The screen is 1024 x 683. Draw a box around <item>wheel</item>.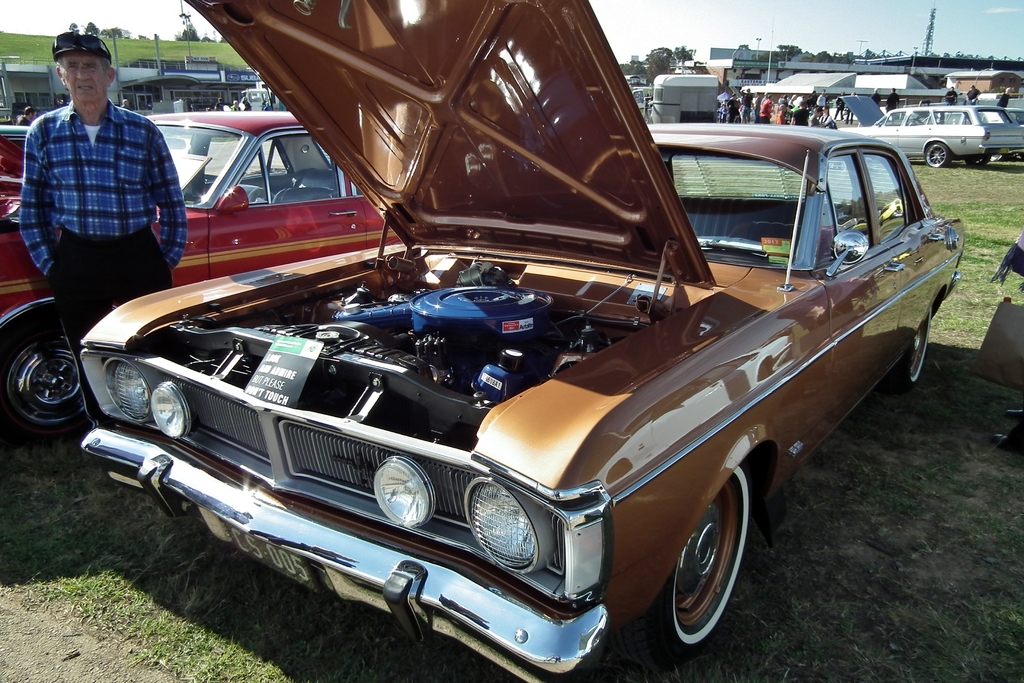
rect(659, 482, 756, 649).
